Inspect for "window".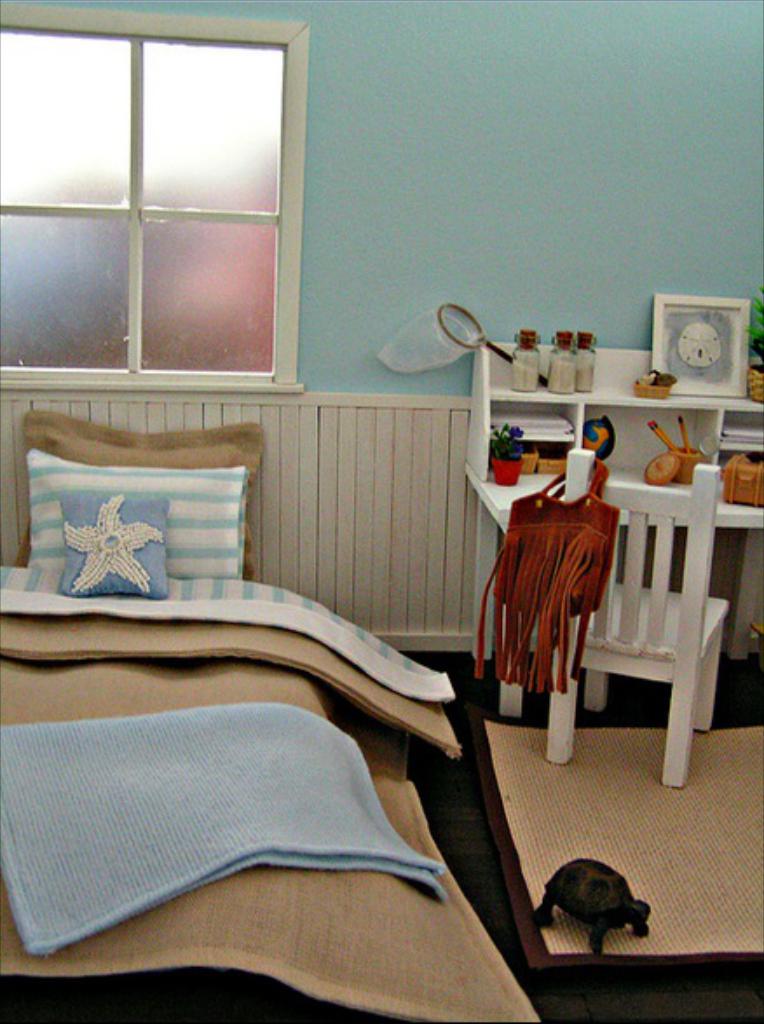
Inspection: bbox=[24, 17, 312, 398].
